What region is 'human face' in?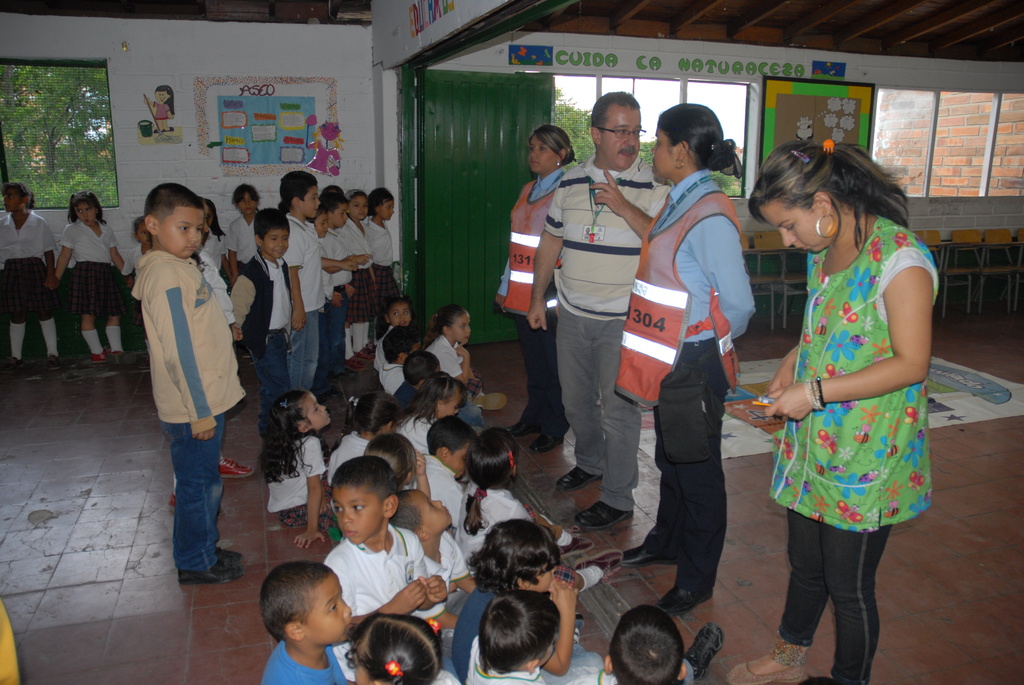
bbox=[73, 198, 95, 224].
